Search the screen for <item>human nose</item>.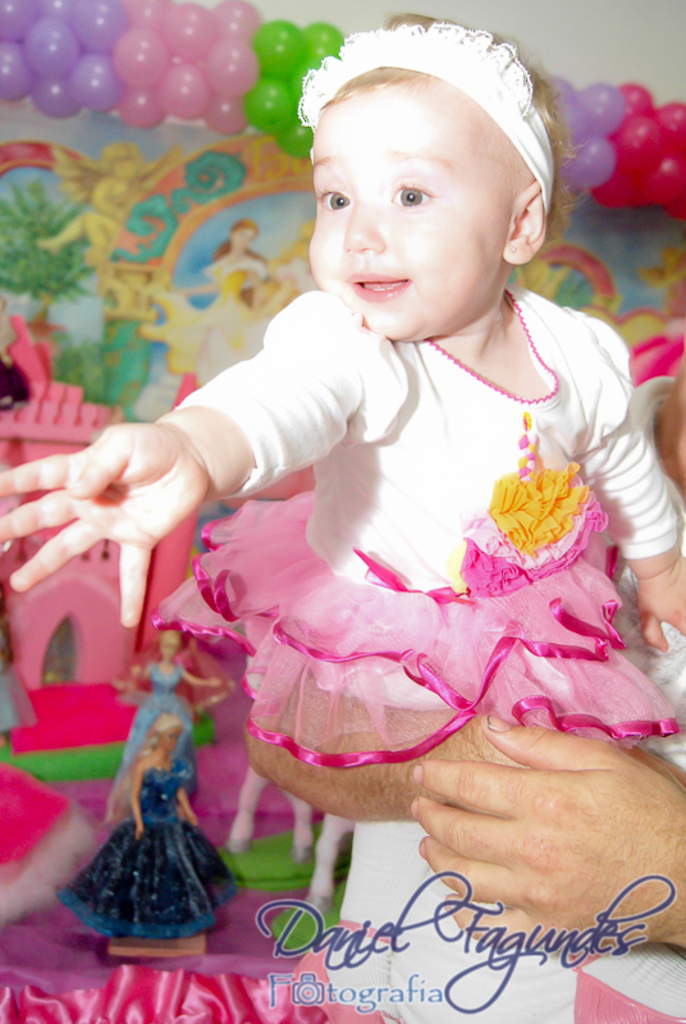
Found at BBox(334, 189, 393, 256).
